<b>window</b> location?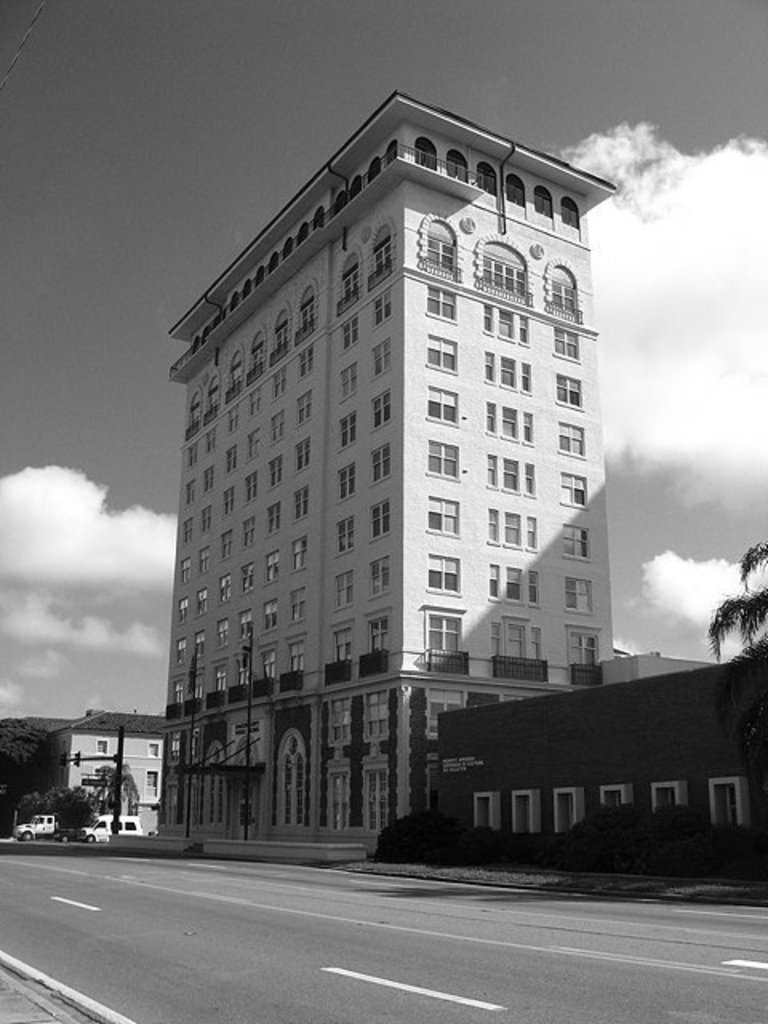
x1=178 y1=472 x2=194 y2=502
